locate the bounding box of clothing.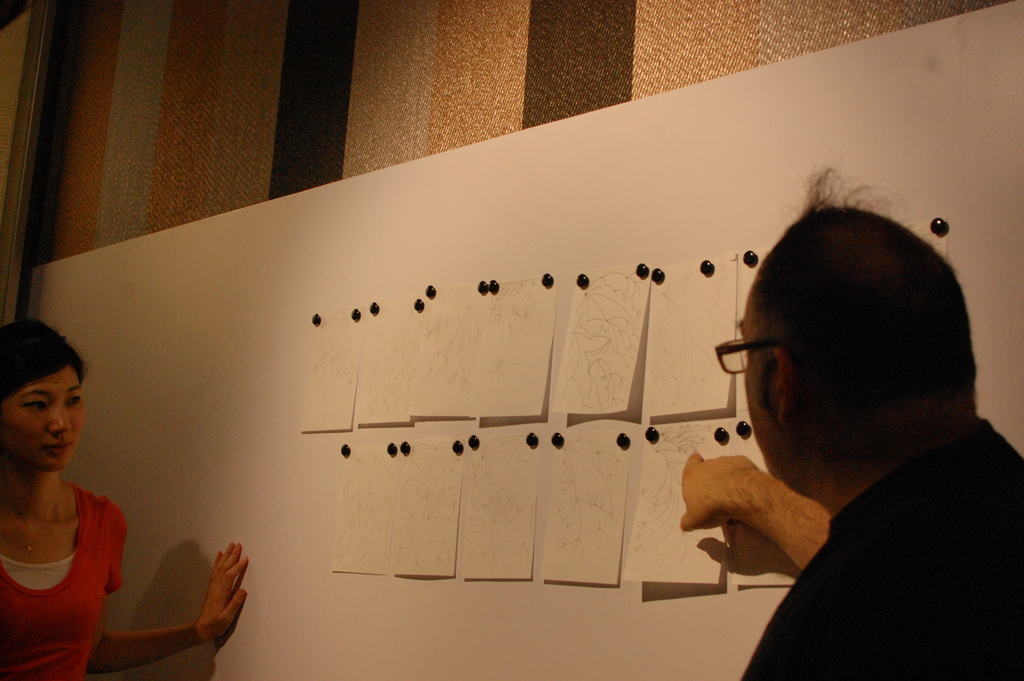
Bounding box: l=8, t=436, r=136, b=665.
